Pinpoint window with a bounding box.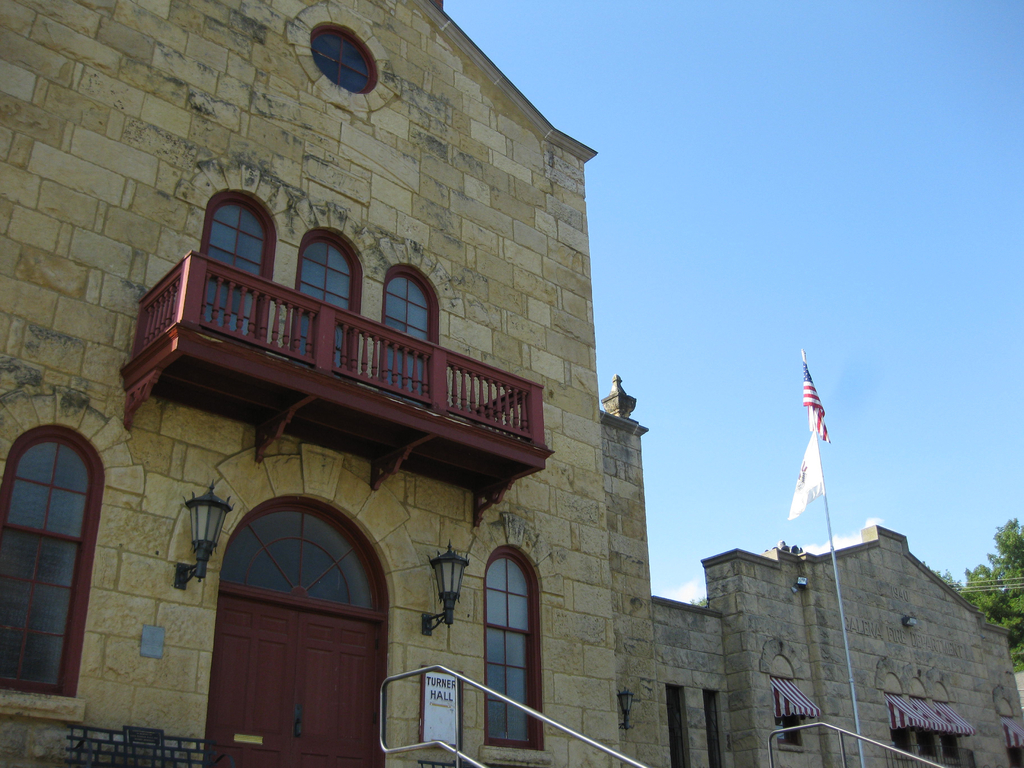
{"left": 205, "top": 180, "right": 267, "bottom": 347}.
